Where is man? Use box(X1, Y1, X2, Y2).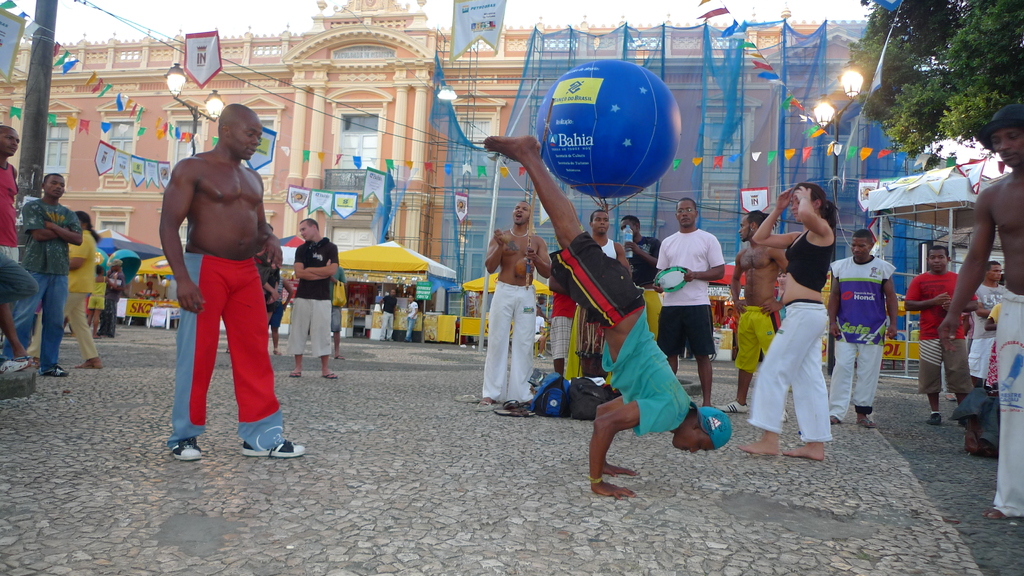
box(477, 202, 552, 412).
